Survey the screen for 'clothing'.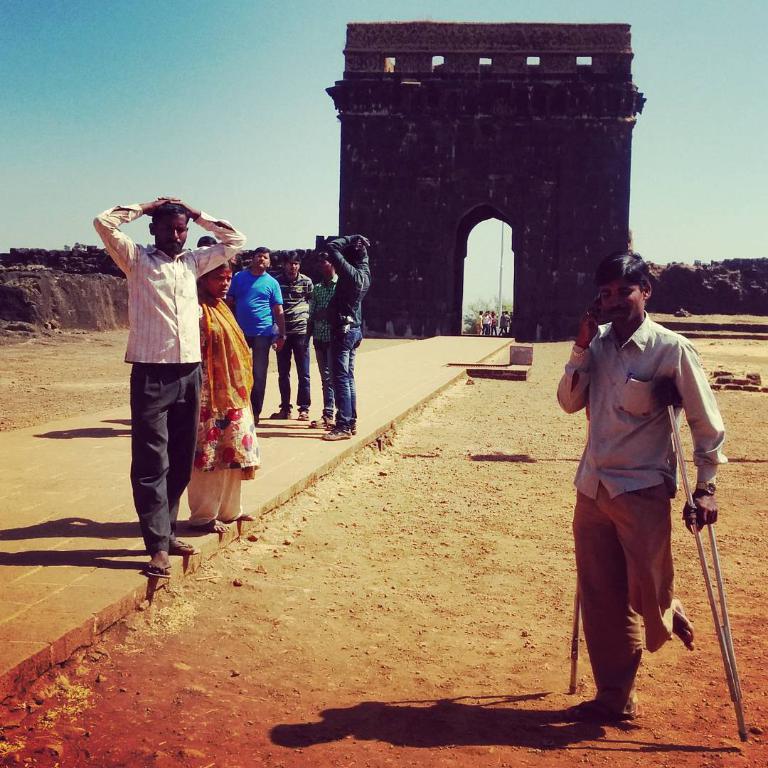
Survey found: x1=285, y1=260, x2=316, y2=415.
